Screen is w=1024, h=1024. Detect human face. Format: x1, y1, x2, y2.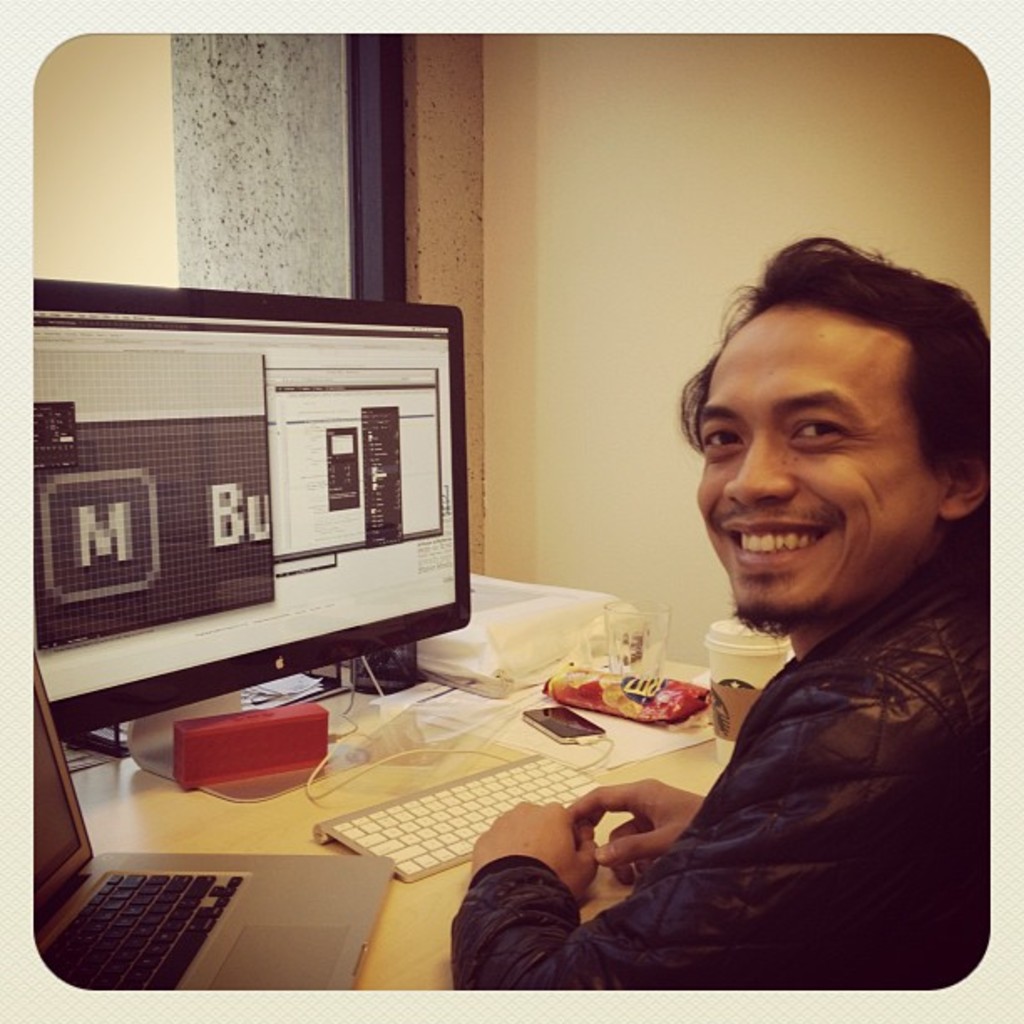
698, 303, 934, 616.
